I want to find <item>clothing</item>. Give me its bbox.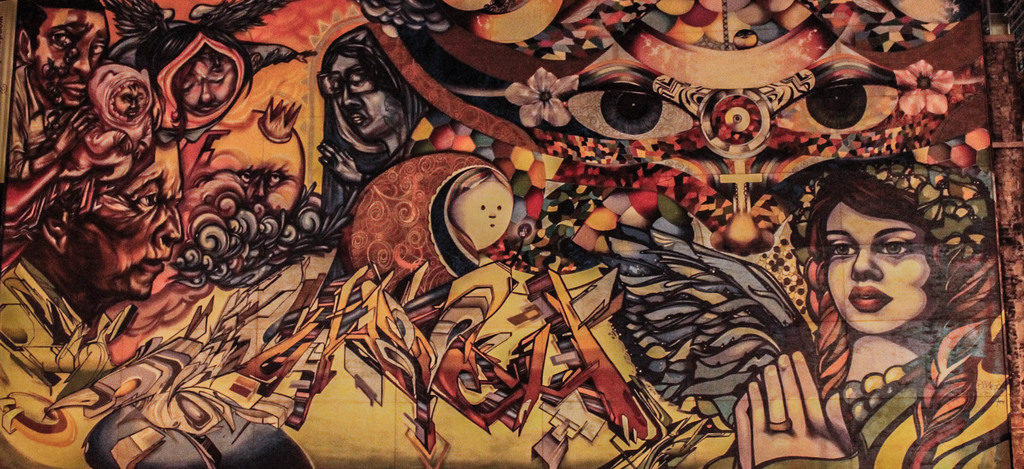
[left=106, top=18, right=287, bottom=131].
